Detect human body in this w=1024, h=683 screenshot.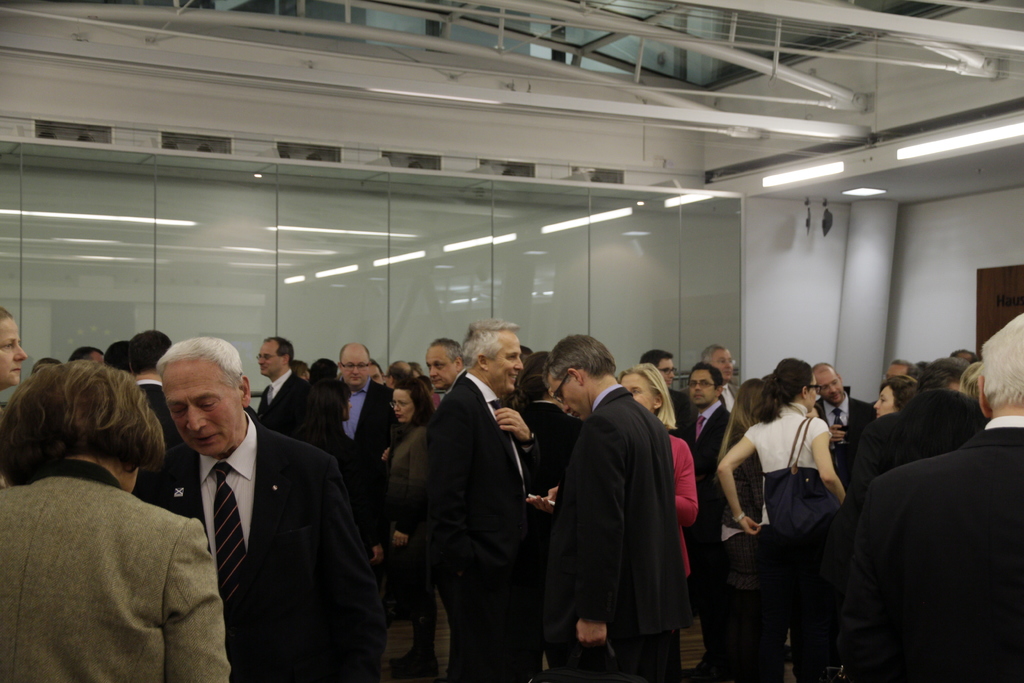
Detection: [853,359,979,476].
